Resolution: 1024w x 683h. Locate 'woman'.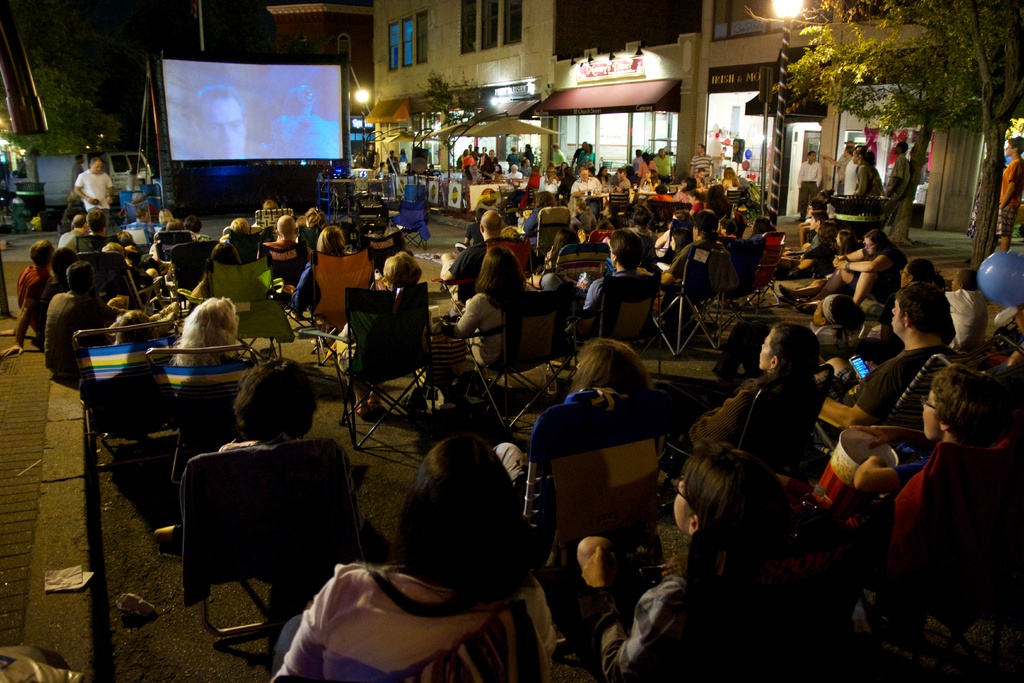
<region>454, 247, 532, 372</region>.
